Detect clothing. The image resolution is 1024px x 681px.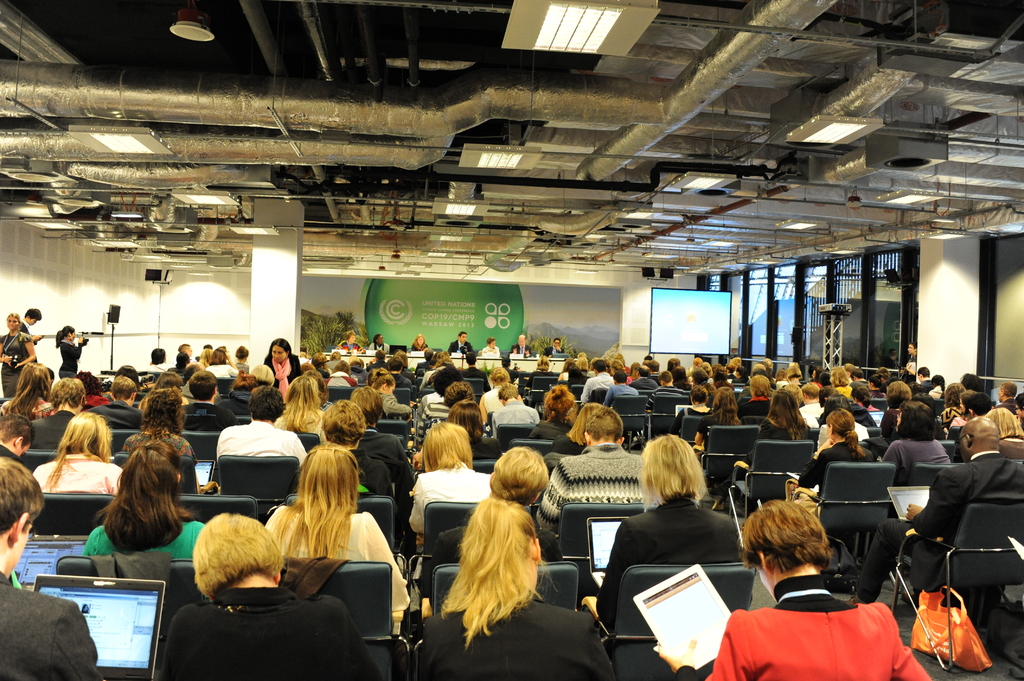
(left=87, top=396, right=147, bottom=435).
